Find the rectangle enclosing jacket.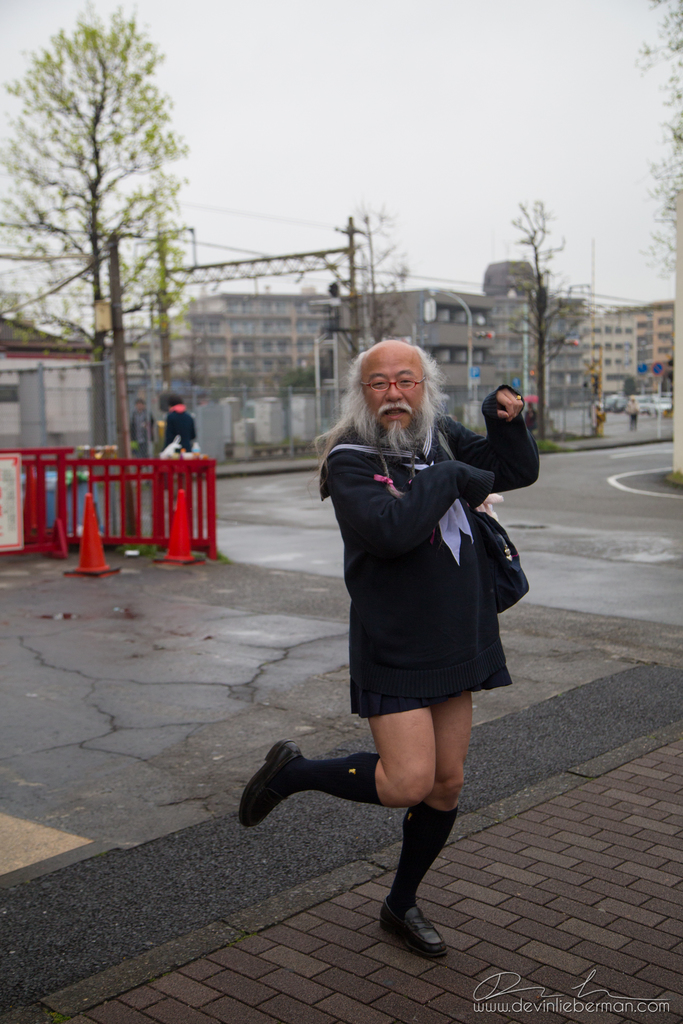
{"left": 320, "top": 382, "right": 539, "bottom": 717}.
